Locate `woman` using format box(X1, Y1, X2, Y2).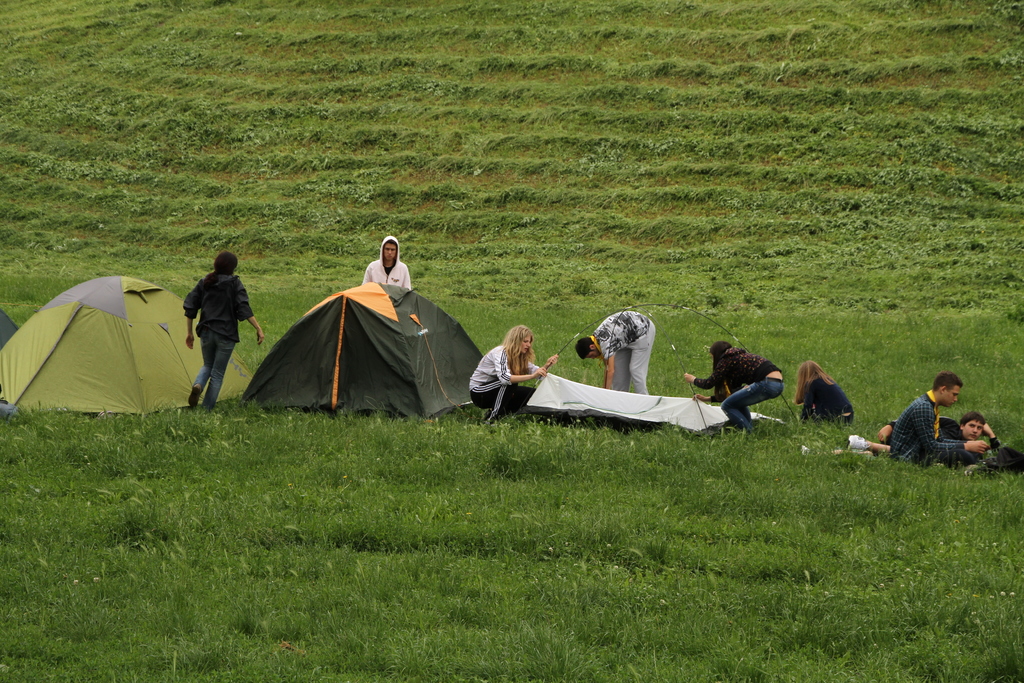
box(687, 341, 781, 436).
